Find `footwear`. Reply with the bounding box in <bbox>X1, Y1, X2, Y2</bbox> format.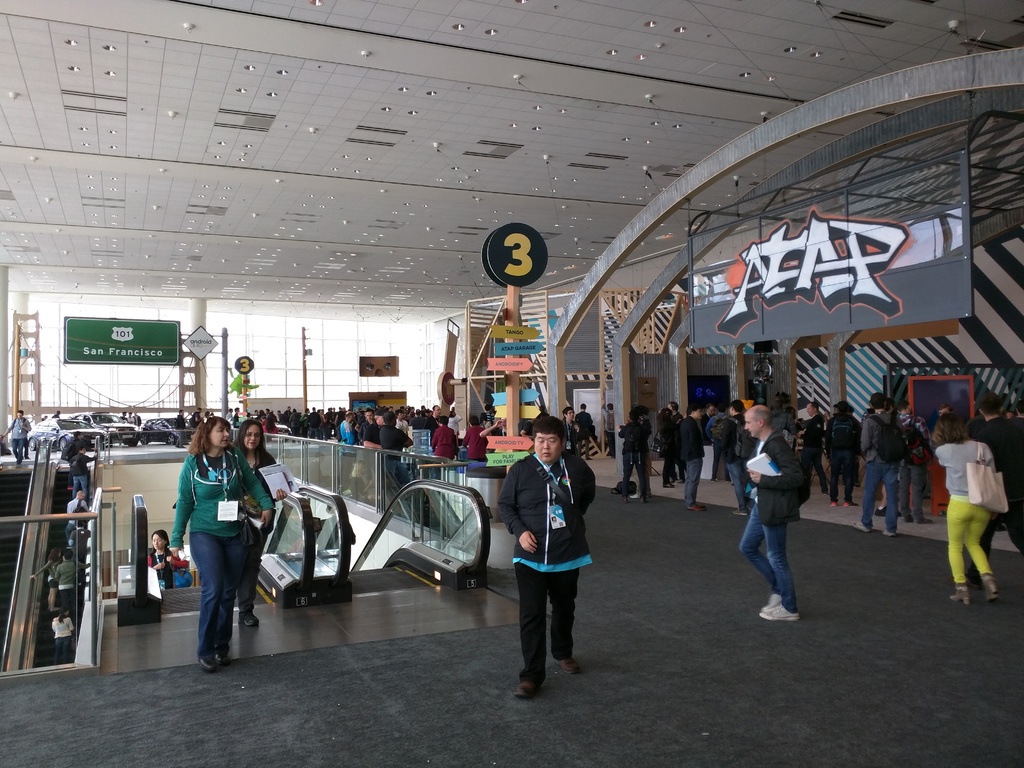
<bbox>874, 505, 888, 517</bbox>.
